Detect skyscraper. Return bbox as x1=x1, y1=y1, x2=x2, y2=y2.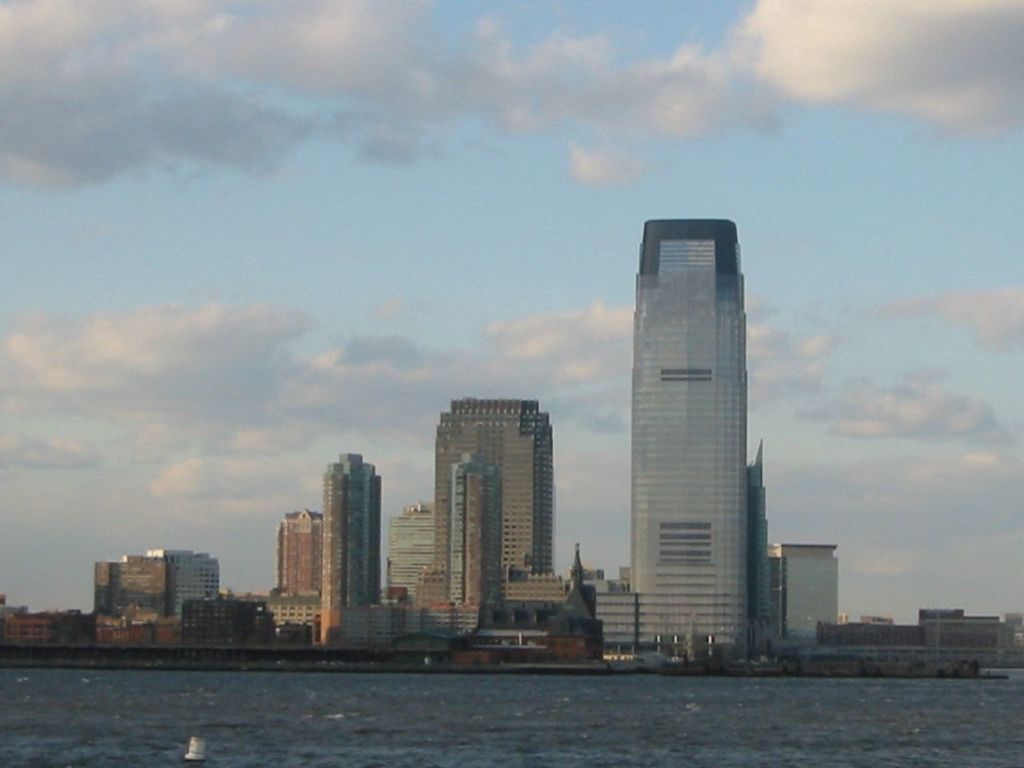
x1=328, y1=448, x2=388, y2=616.
